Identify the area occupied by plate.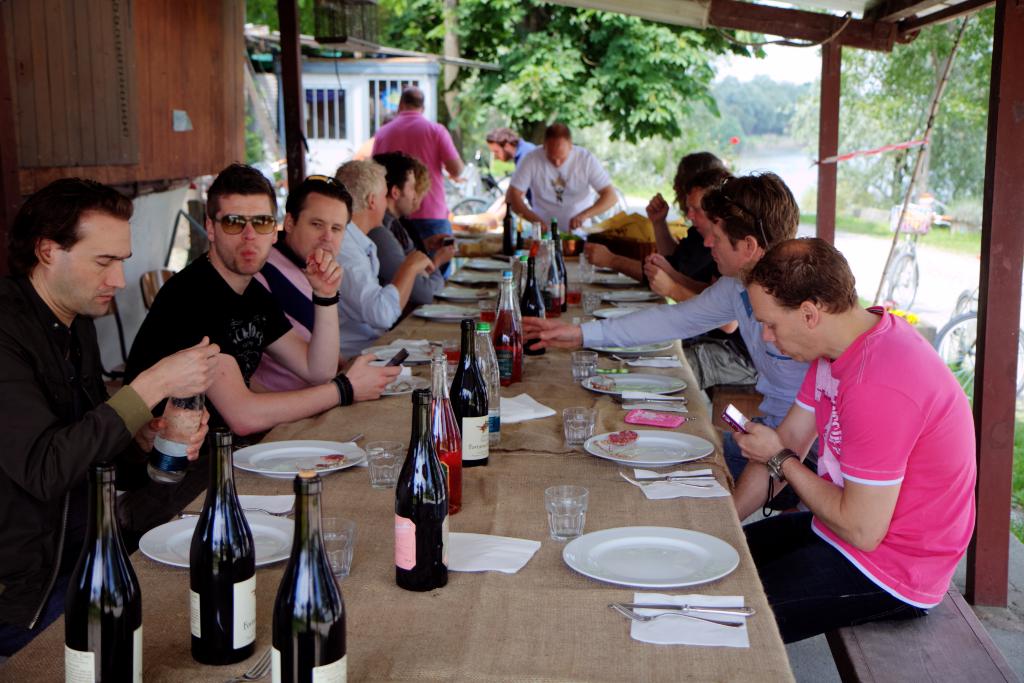
Area: 593, 331, 681, 362.
